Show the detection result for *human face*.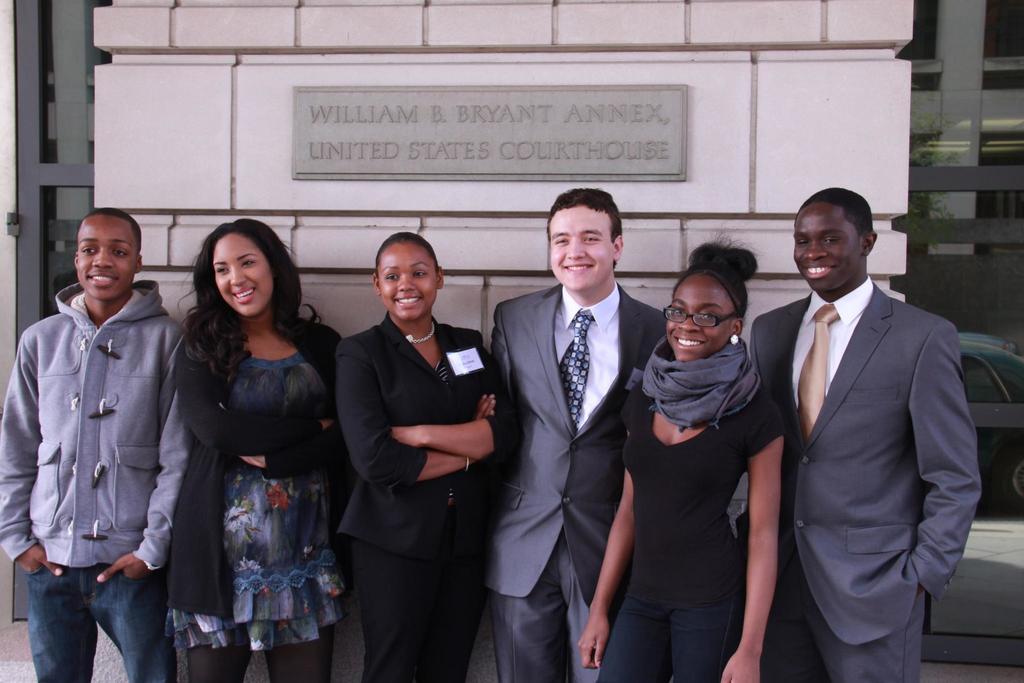
<region>214, 238, 271, 317</region>.
